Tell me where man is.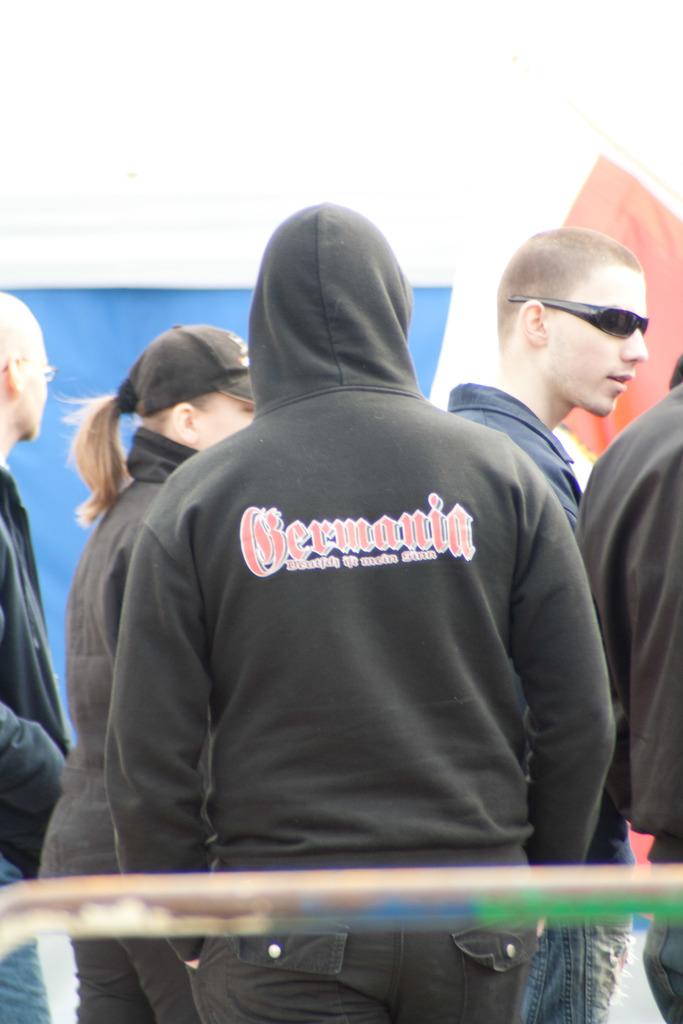
man is at l=575, t=357, r=682, b=1023.
